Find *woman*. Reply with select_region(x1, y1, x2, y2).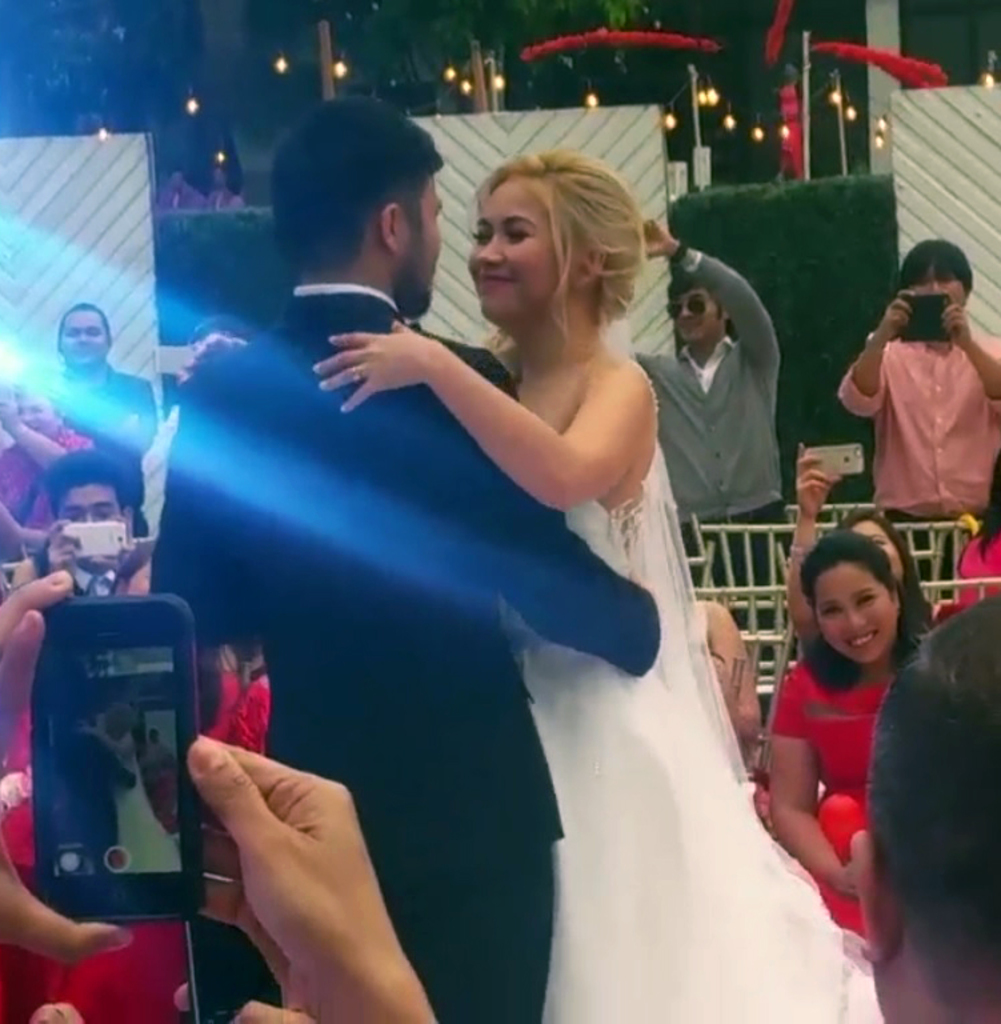
select_region(830, 239, 1000, 520).
